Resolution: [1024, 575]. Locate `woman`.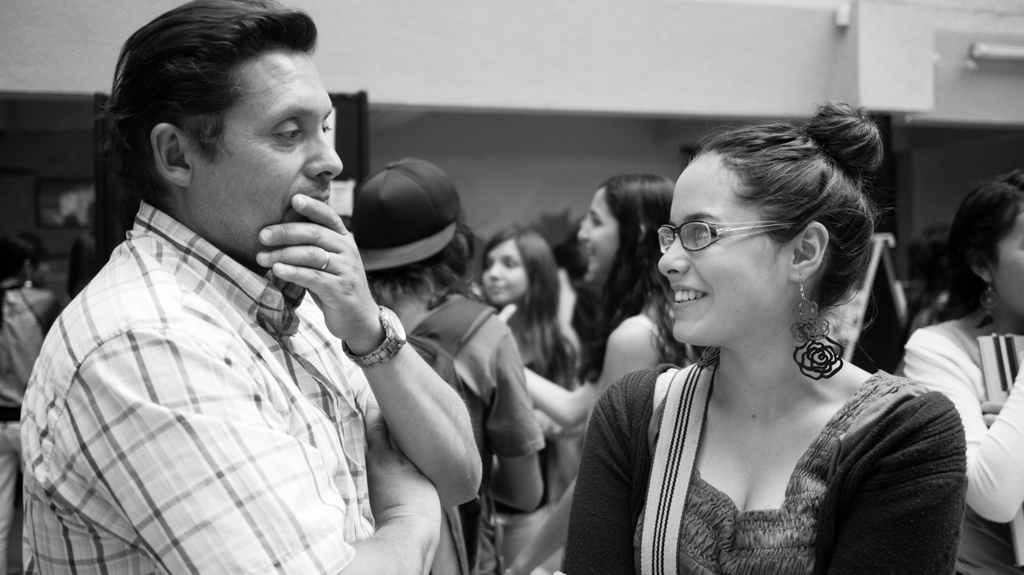
{"x1": 565, "y1": 112, "x2": 968, "y2": 566}.
